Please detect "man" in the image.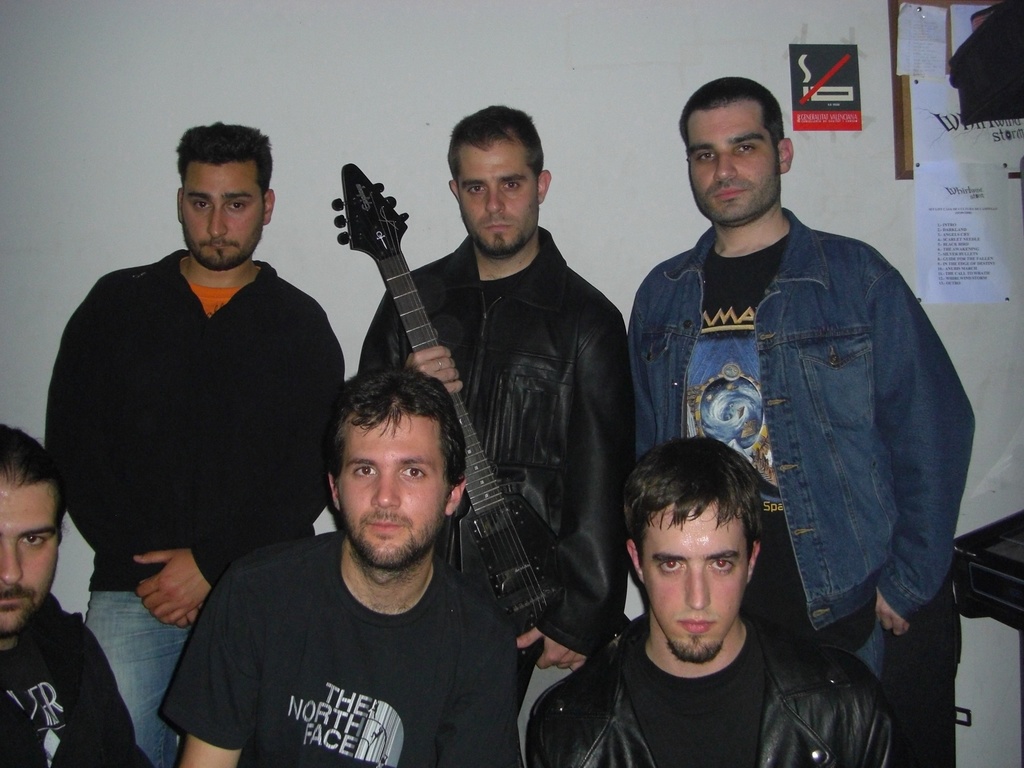
612 86 958 698.
